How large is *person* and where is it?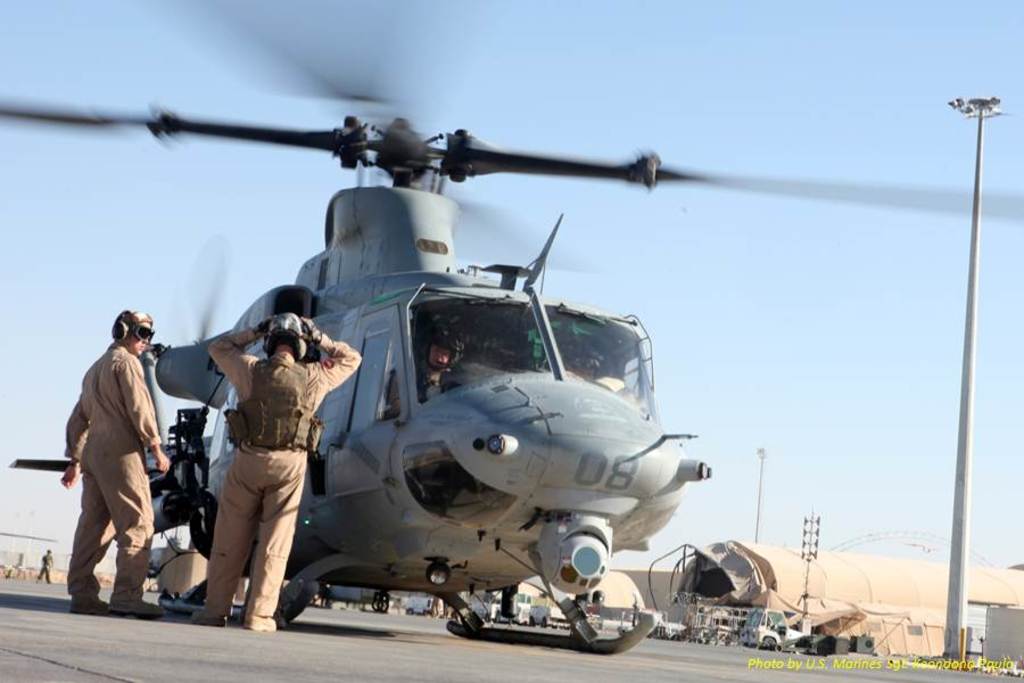
Bounding box: x1=58, y1=304, x2=170, y2=625.
